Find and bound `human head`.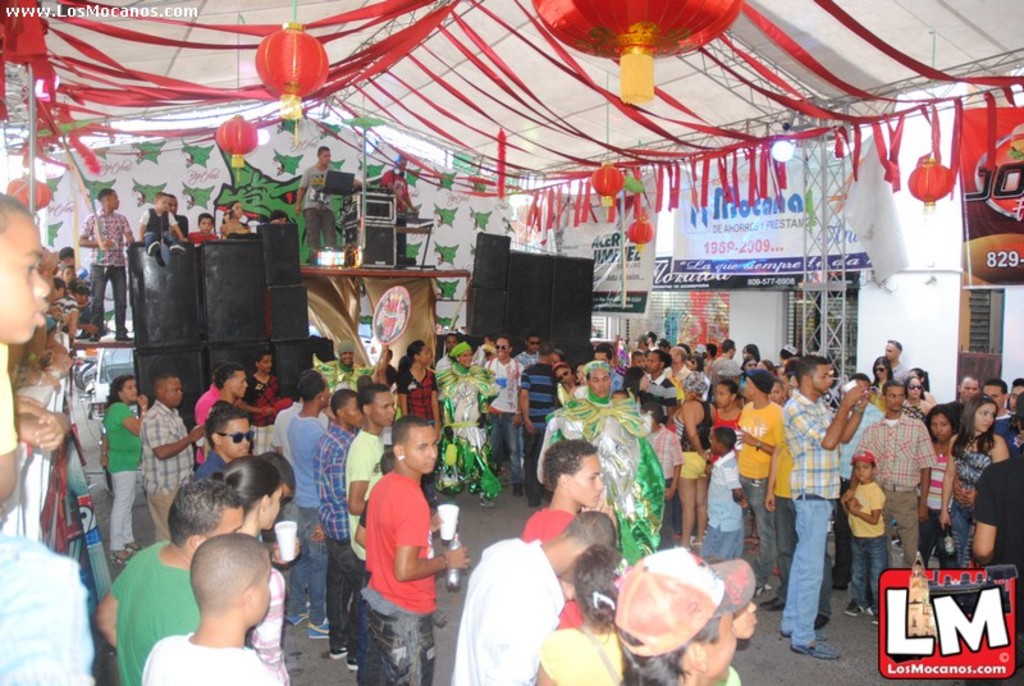
Bound: {"left": 151, "top": 370, "right": 183, "bottom": 404}.
